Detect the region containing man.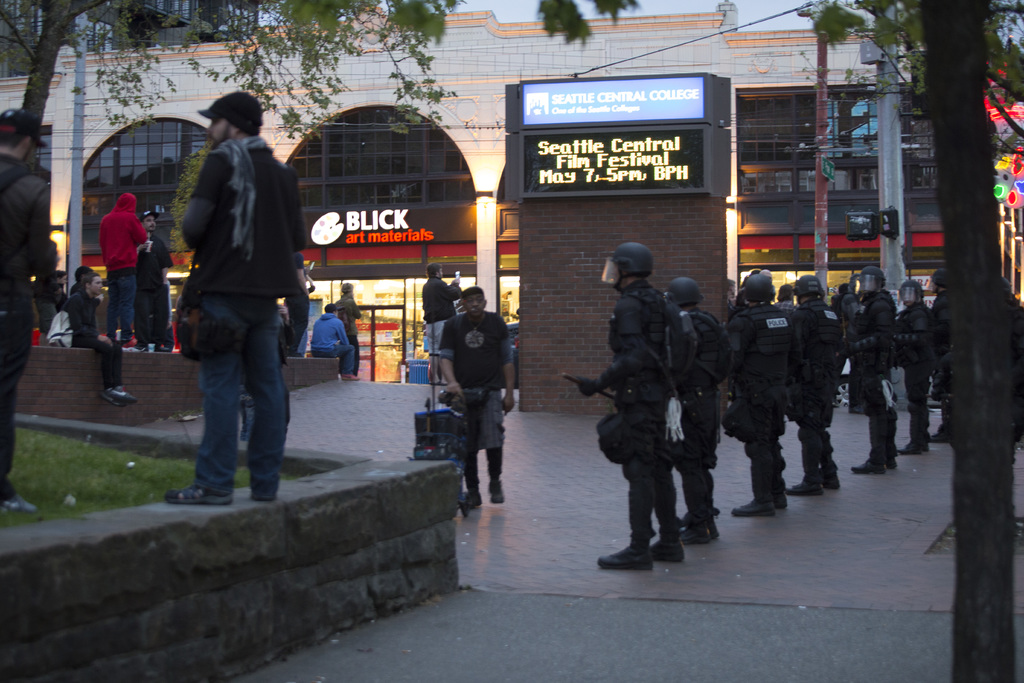
[left=417, top=259, right=467, bottom=384].
